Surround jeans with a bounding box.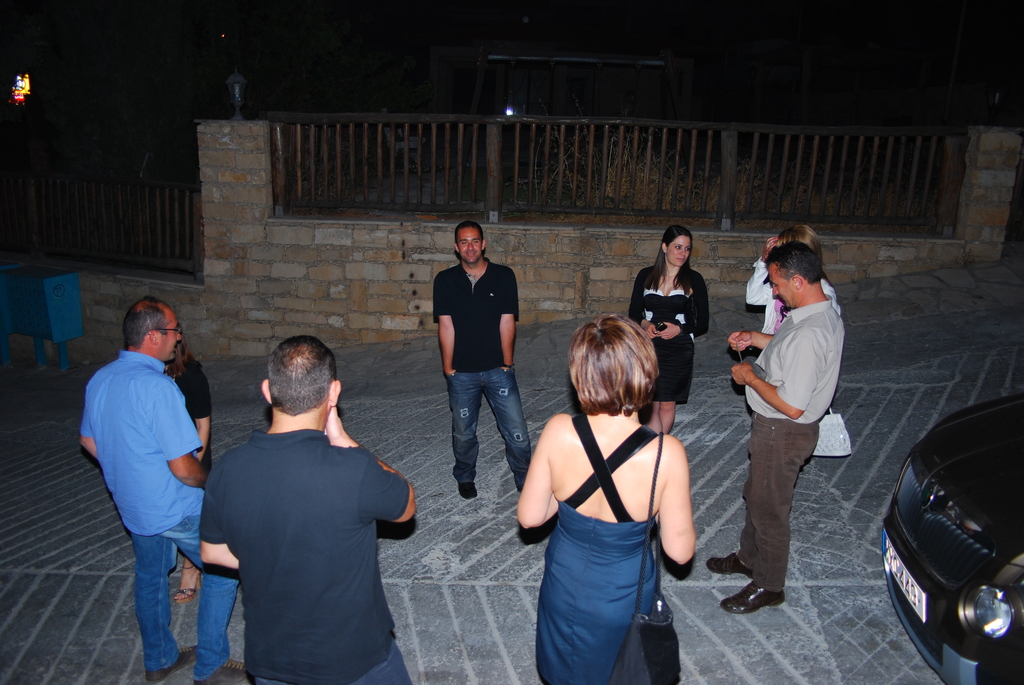
BBox(130, 518, 237, 682).
